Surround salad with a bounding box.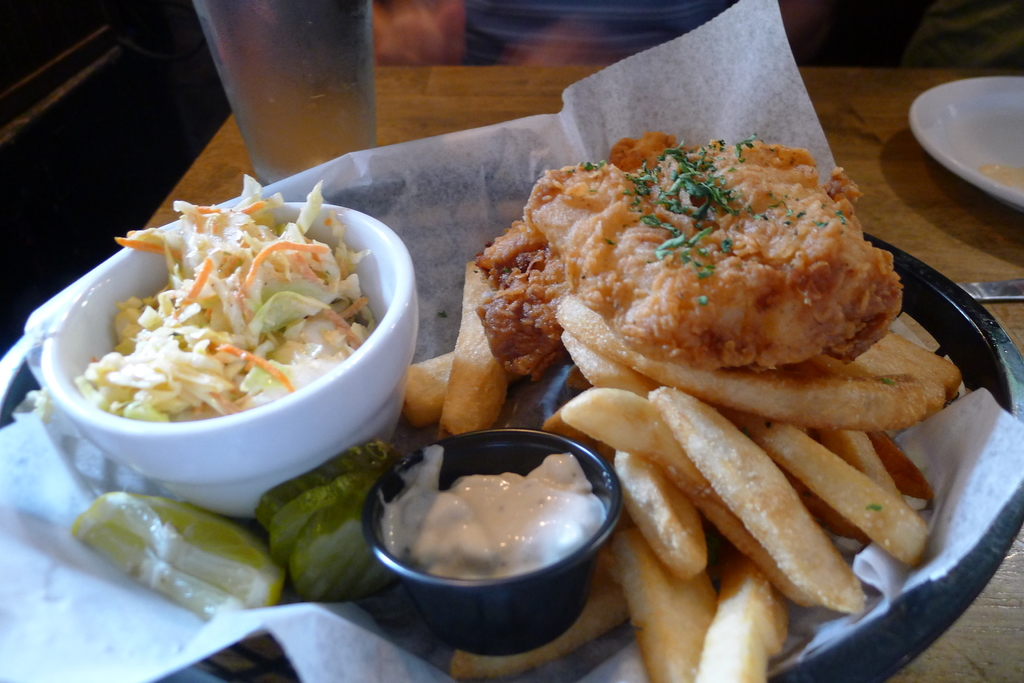
bbox=(72, 170, 383, 419).
